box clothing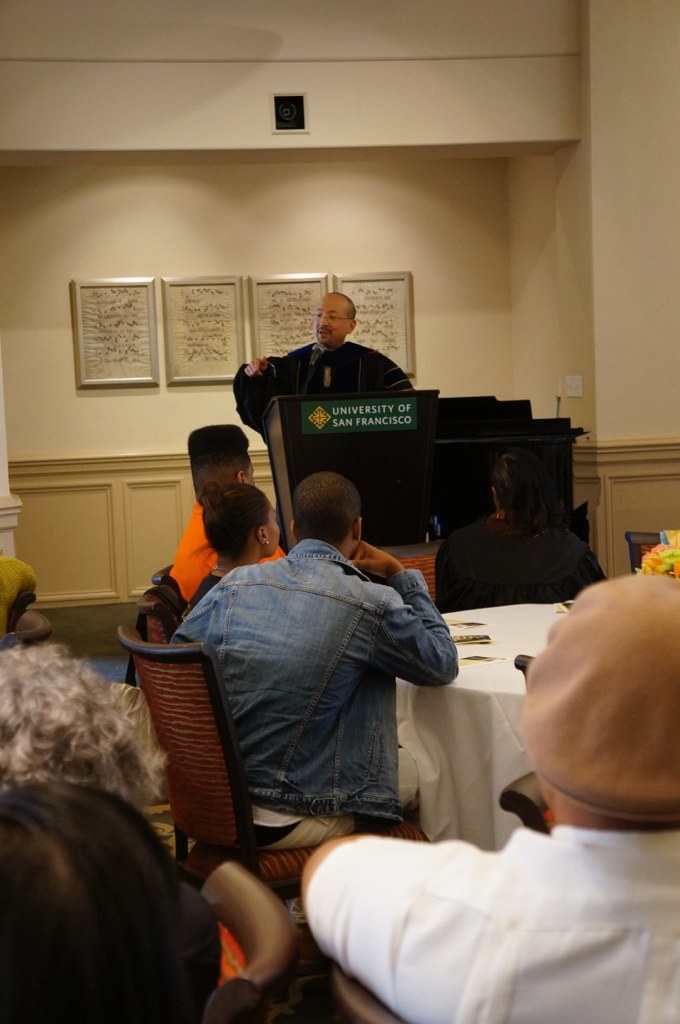
(x1=227, y1=342, x2=422, y2=450)
